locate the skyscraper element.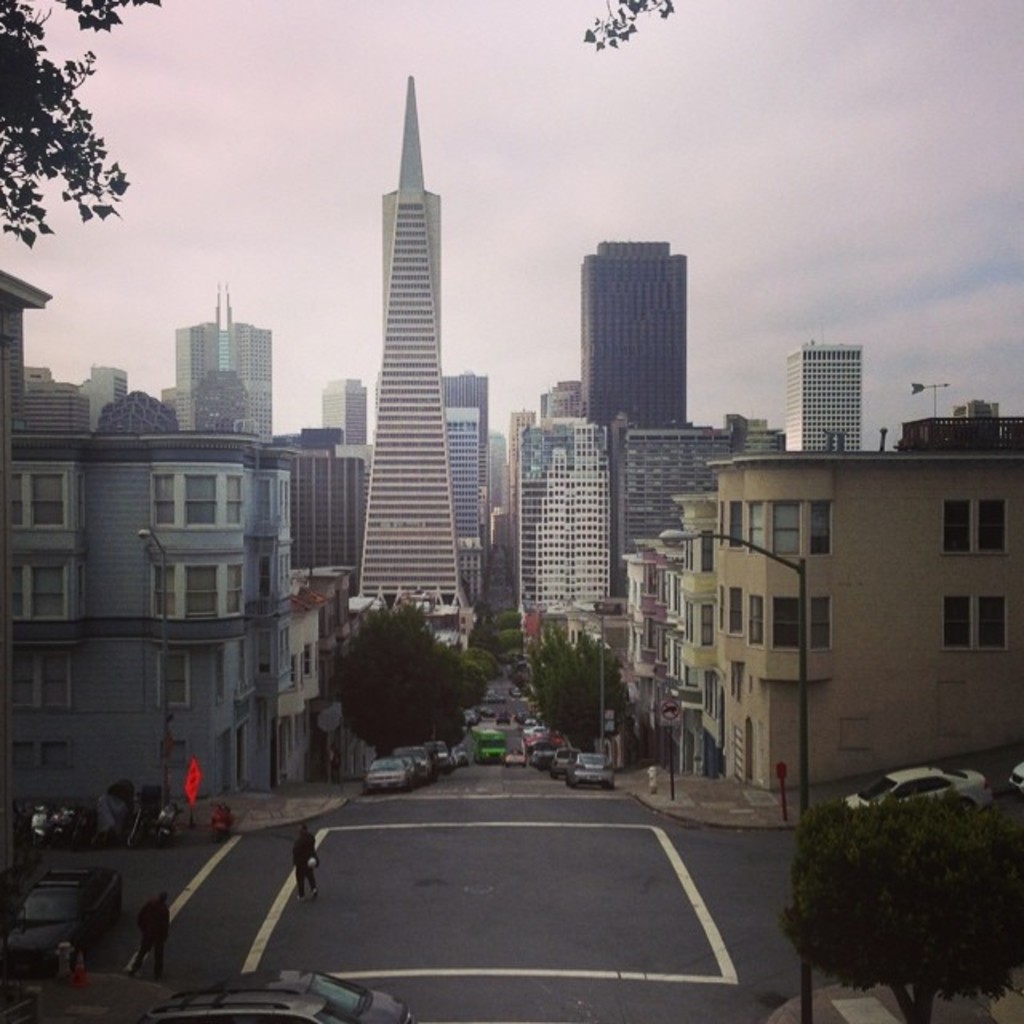
Element bbox: {"left": 302, "top": 376, "right": 378, "bottom": 459}.
